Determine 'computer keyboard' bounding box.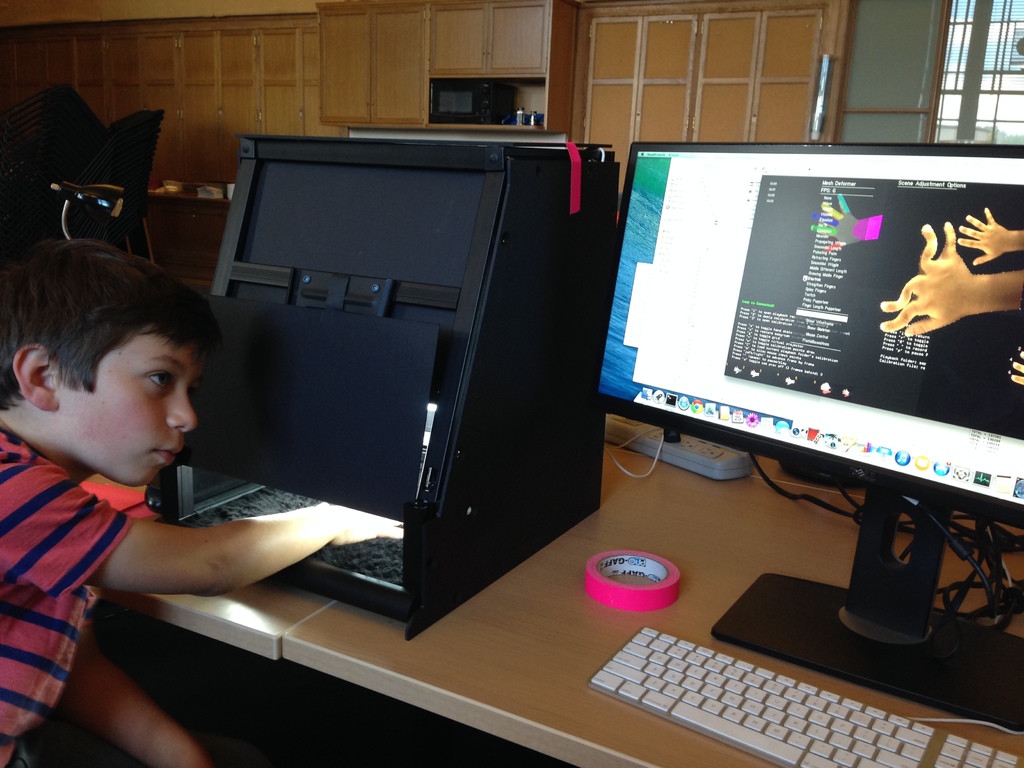
Determined: {"left": 591, "top": 624, "right": 1023, "bottom": 767}.
